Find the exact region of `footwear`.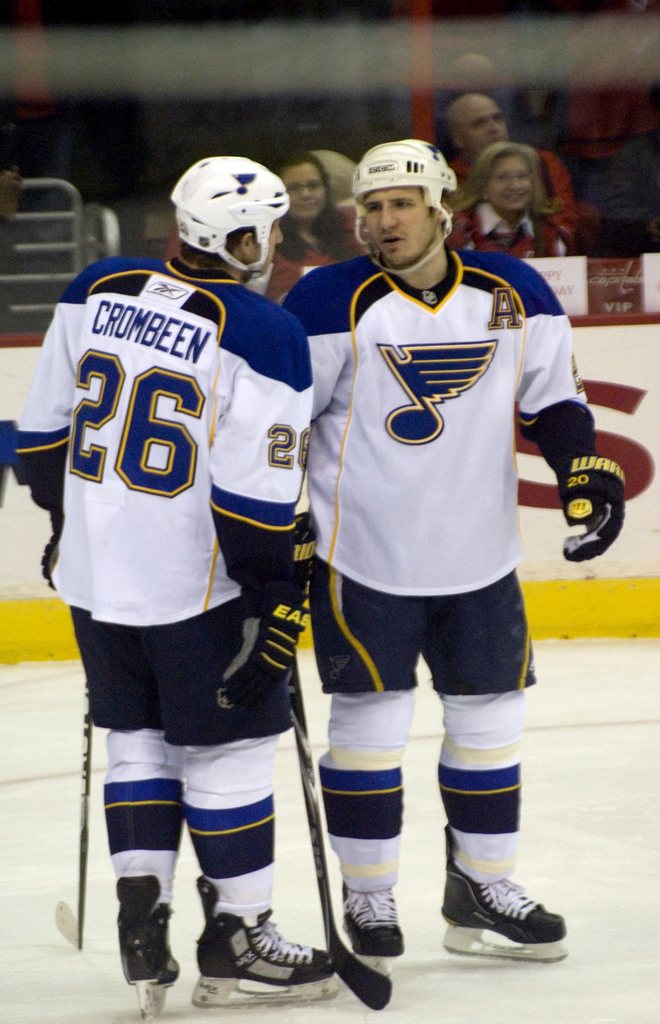
Exact region: {"x1": 442, "y1": 873, "x2": 565, "y2": 961}.
